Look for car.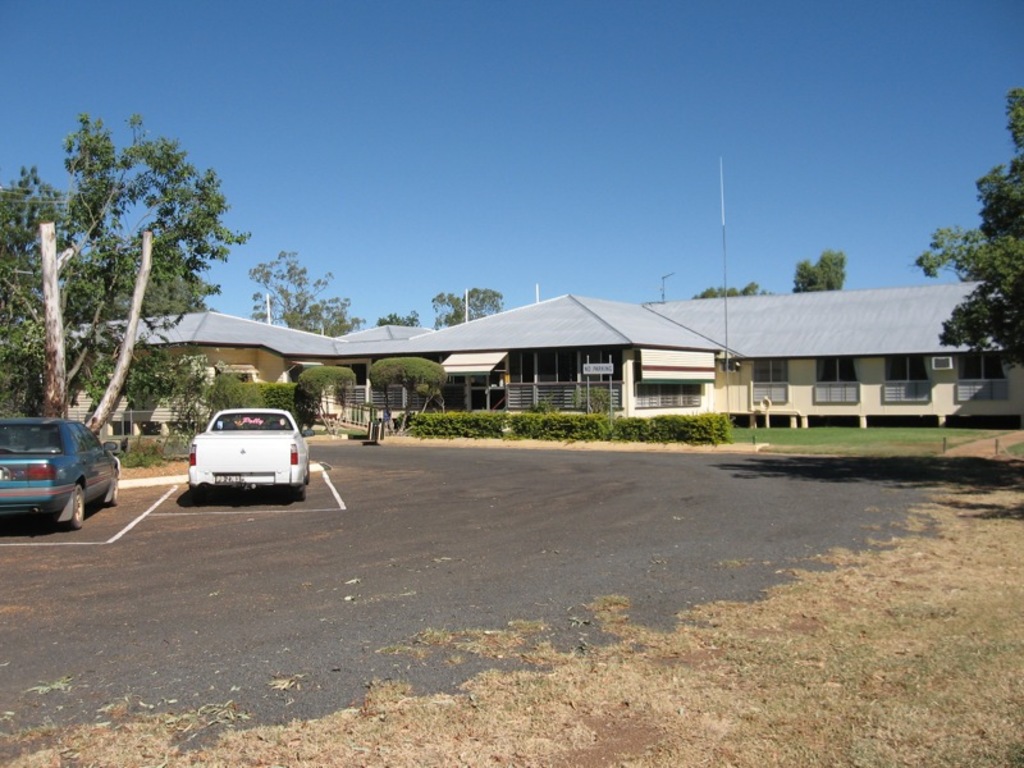
Found: box(184, 402, 315, 511).
